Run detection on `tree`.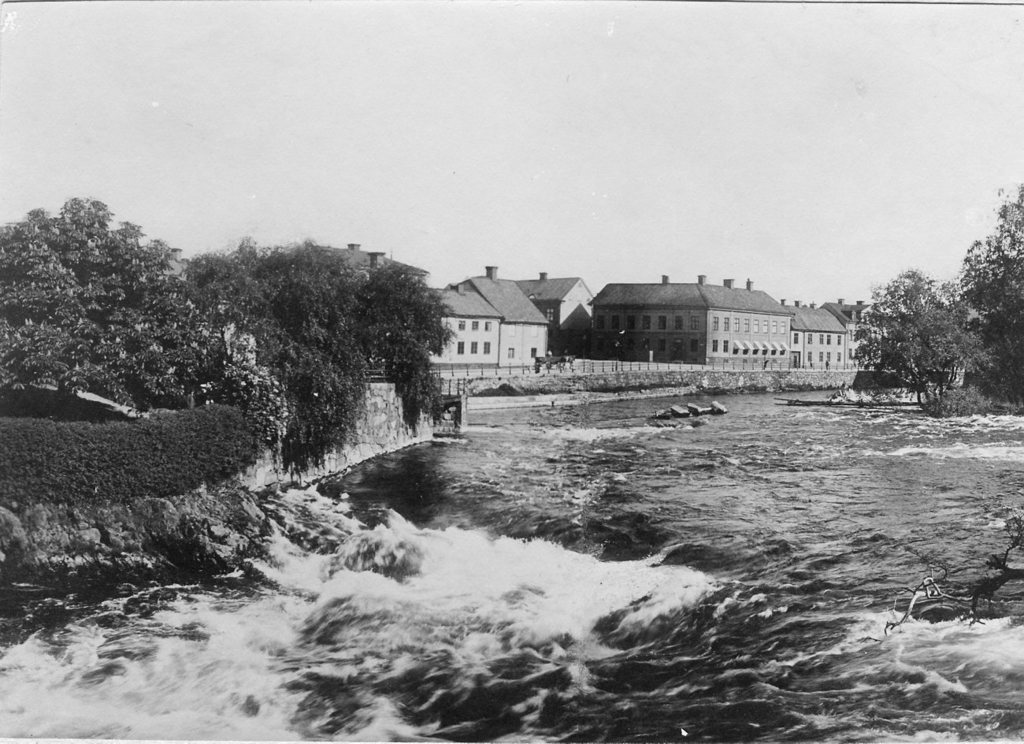
Result: bbox(346, 251, 458, 438).
